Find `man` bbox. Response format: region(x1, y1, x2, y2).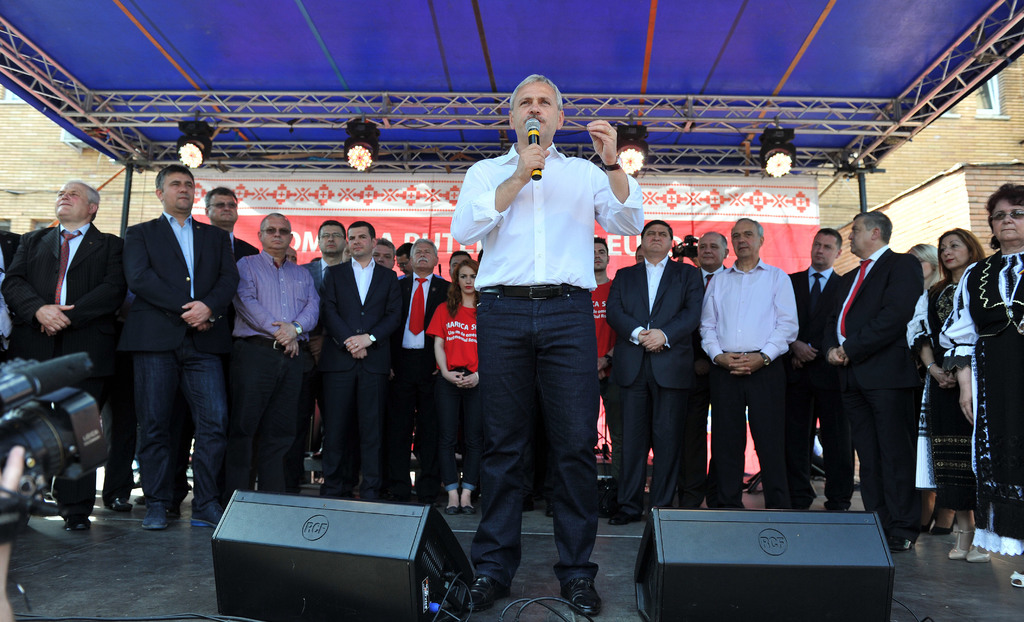
region(0, 177, 119, 536).
